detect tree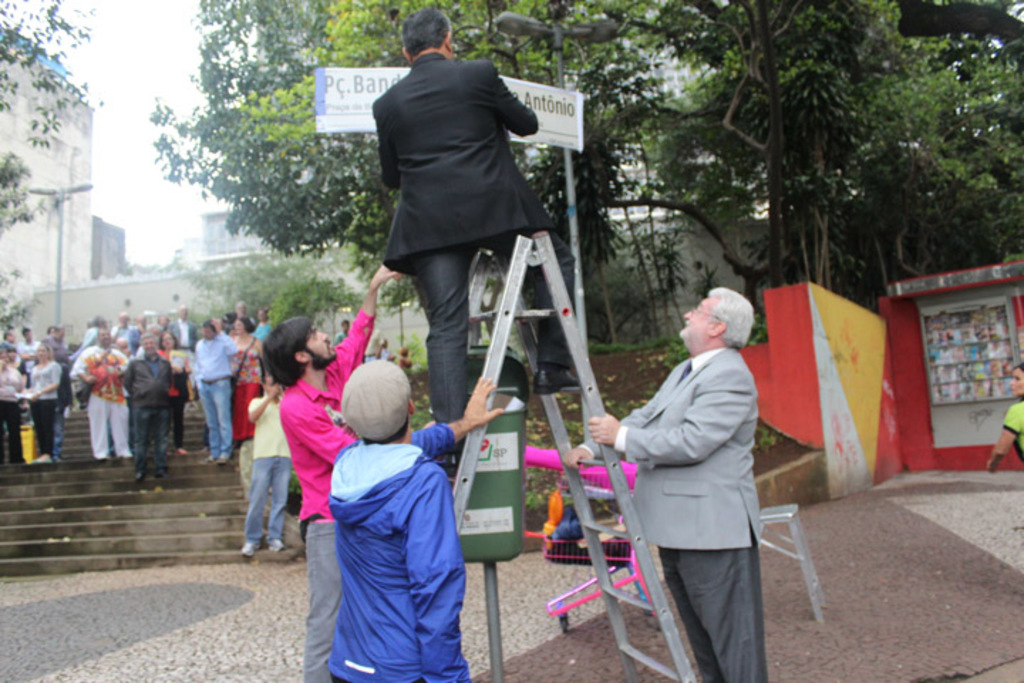
crop(0, 0, 104, 340)
